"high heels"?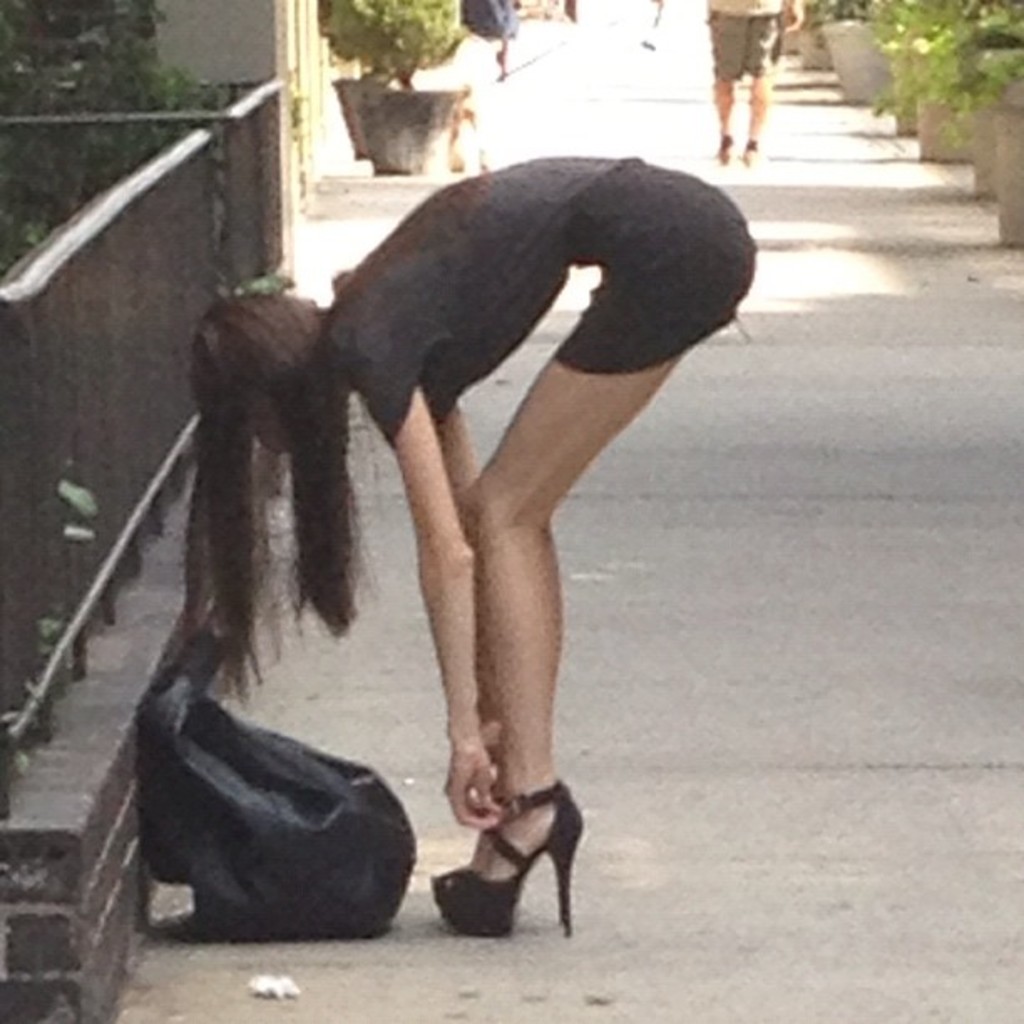
detection(443, 817, 591, 944)
